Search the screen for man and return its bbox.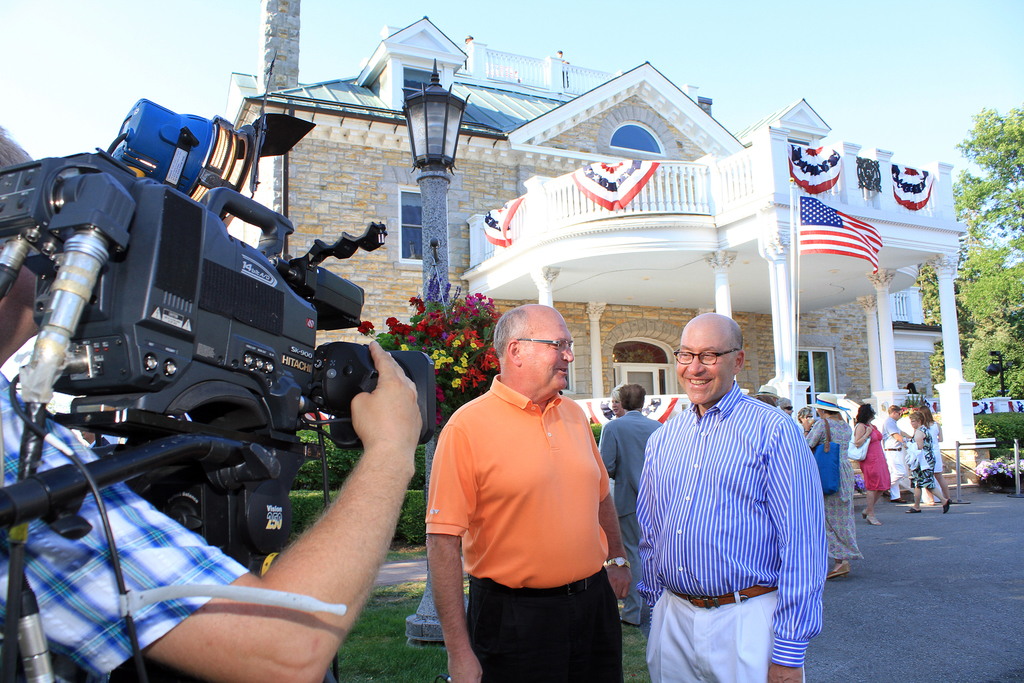
Found: x1=424 y1=290 x2=635 y2=668.
